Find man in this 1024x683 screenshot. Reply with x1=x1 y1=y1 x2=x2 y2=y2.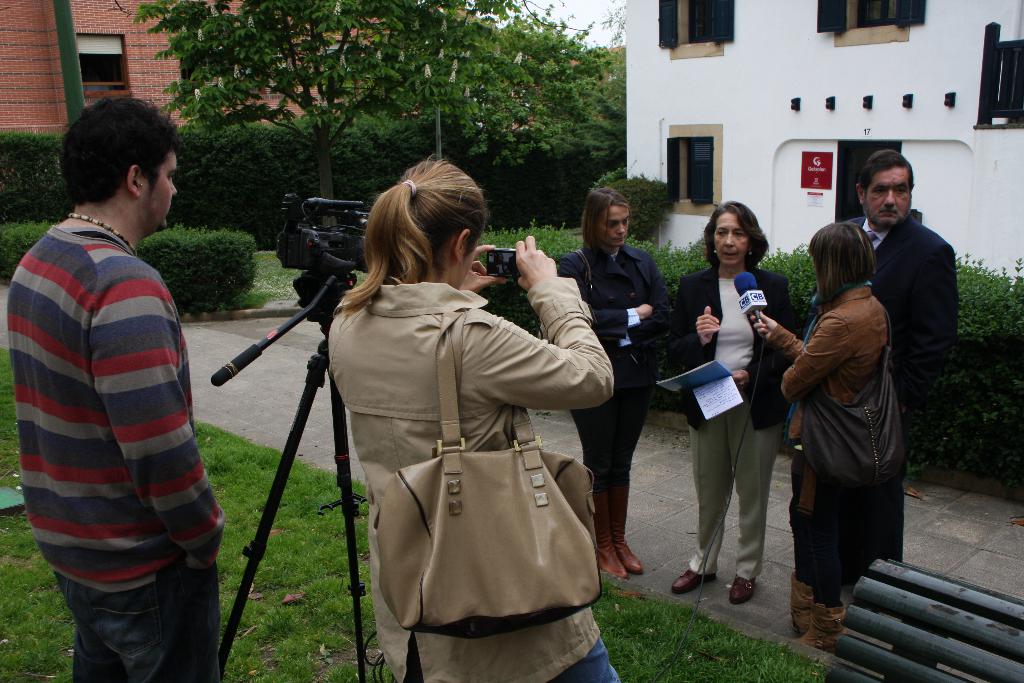
x1=6 y1=94 x2=228 y2=682.
